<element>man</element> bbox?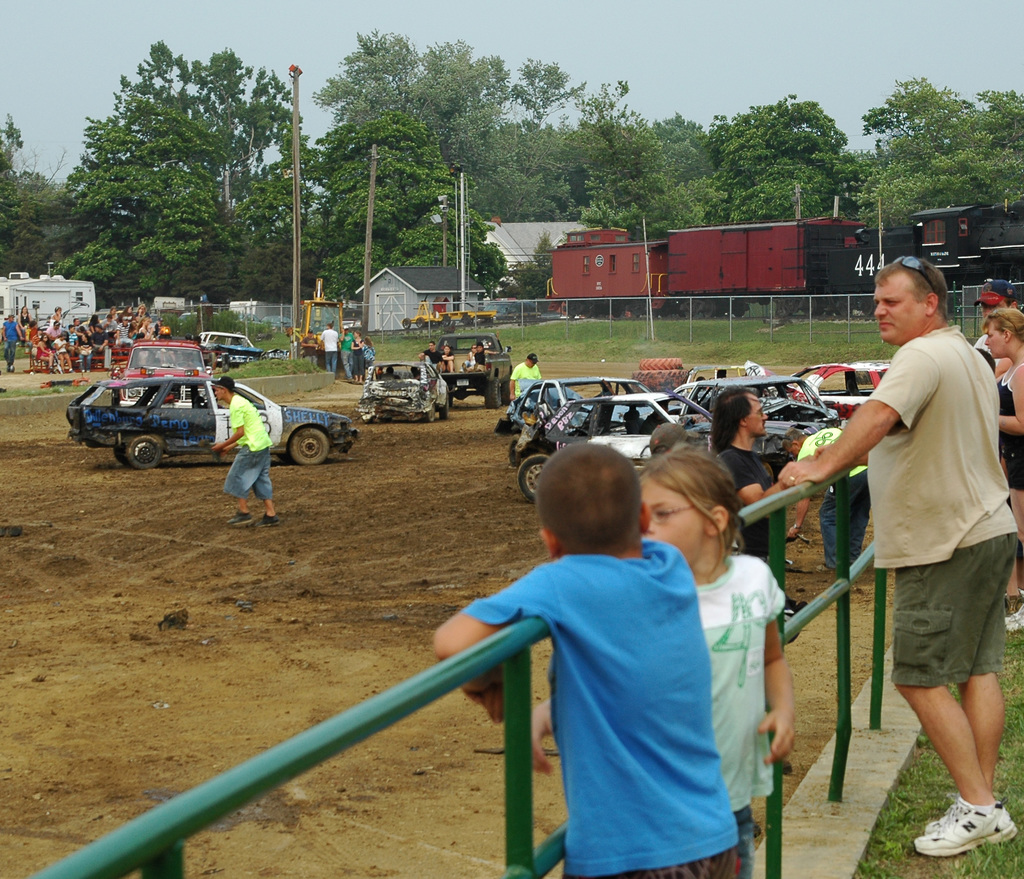
(211,375,277,528)
